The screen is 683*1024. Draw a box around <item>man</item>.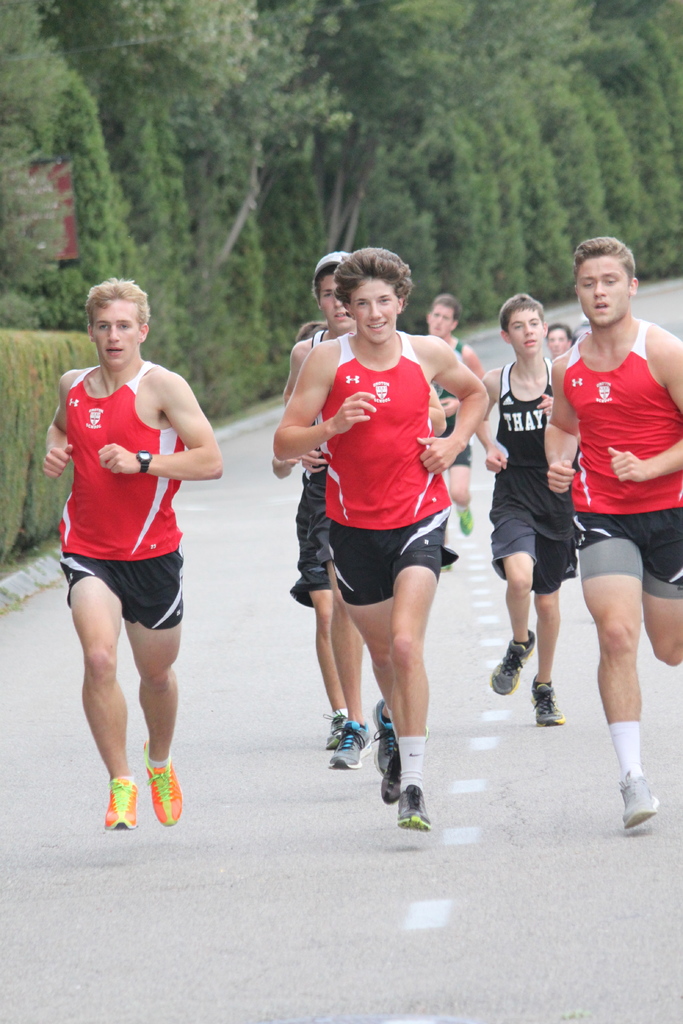
(x1=542, y1=245, x2=682, y2=826).
